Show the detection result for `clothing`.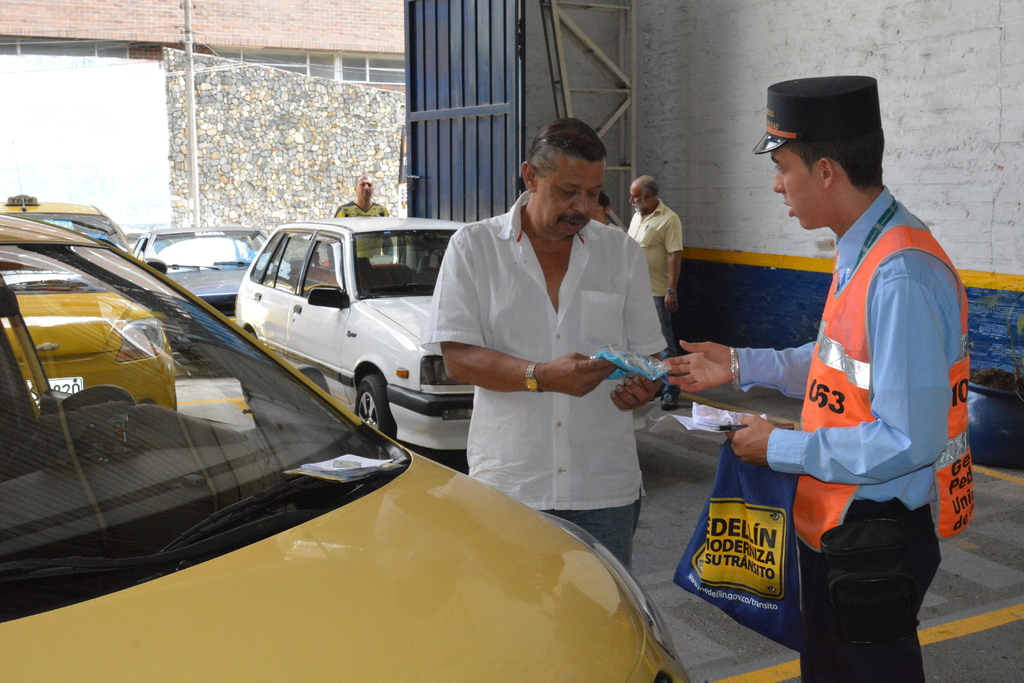
<box>620,185,688,299</box>.
